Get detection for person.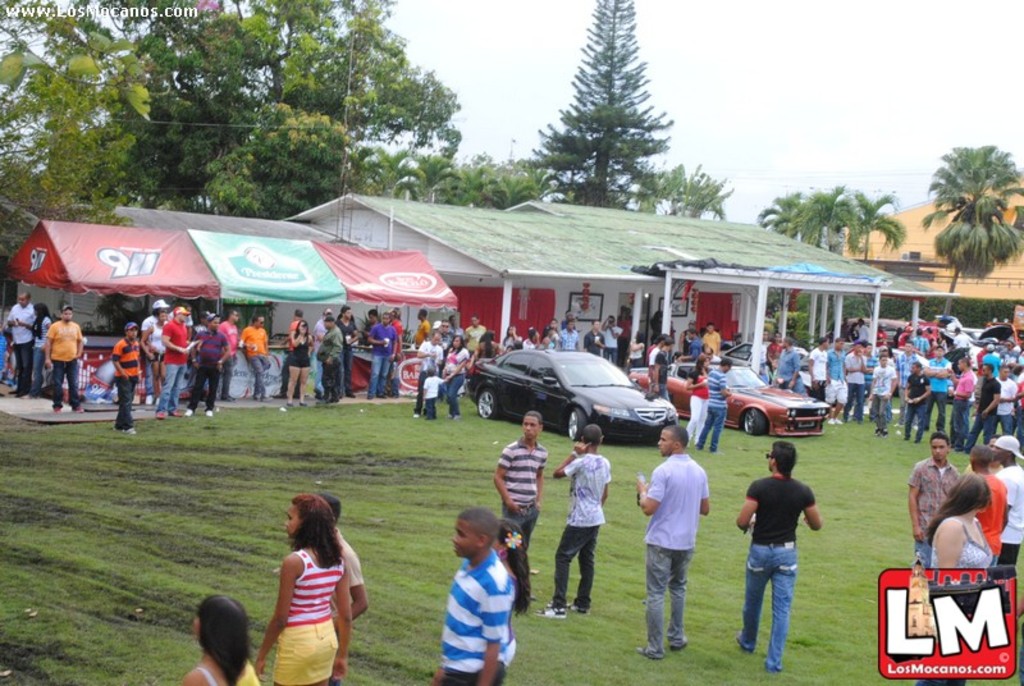
Detection: x1=329, y1=493, x2=369, y2=685.
